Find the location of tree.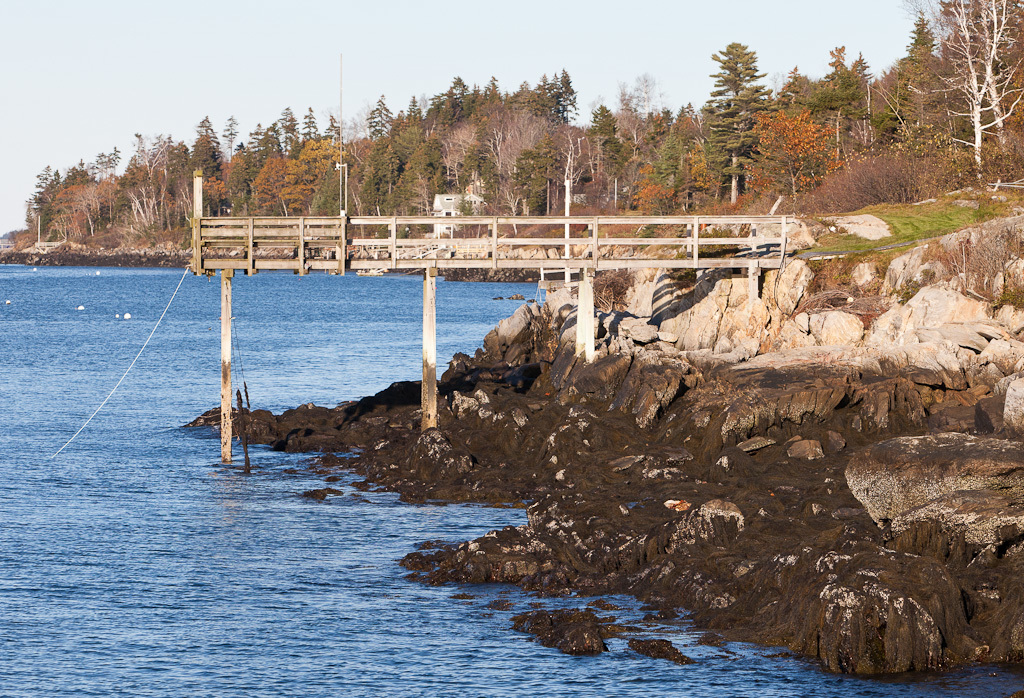
Location: BBox(147, 138, 184, 237).
